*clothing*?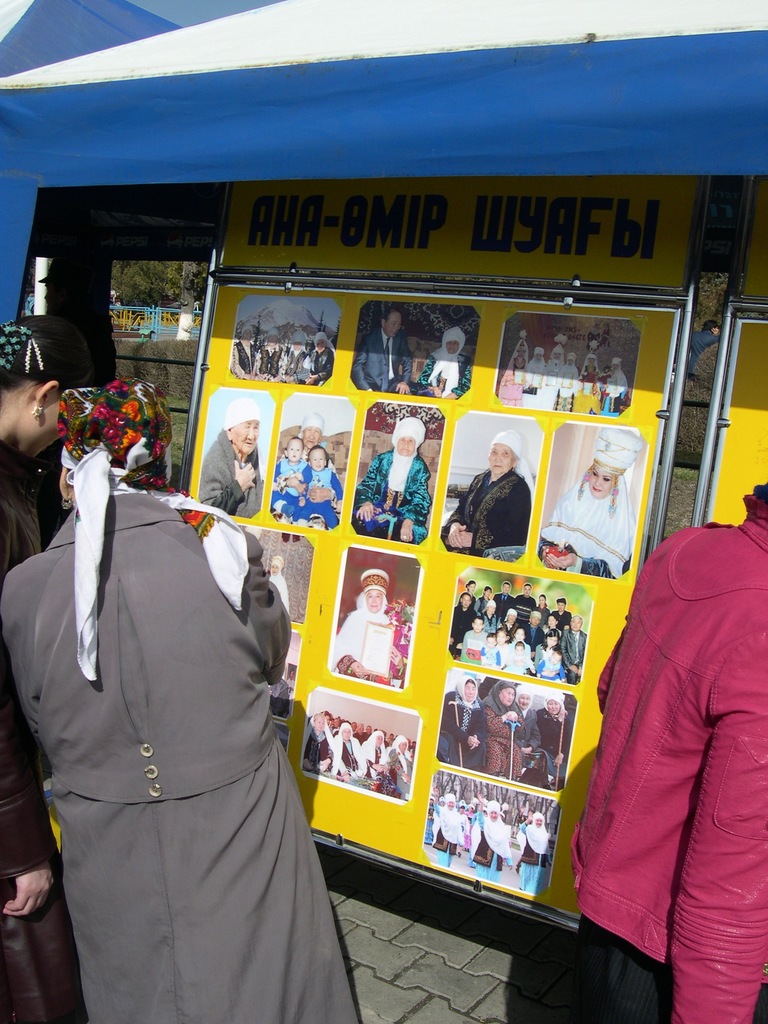
locate(597, 369, 625, 415)
